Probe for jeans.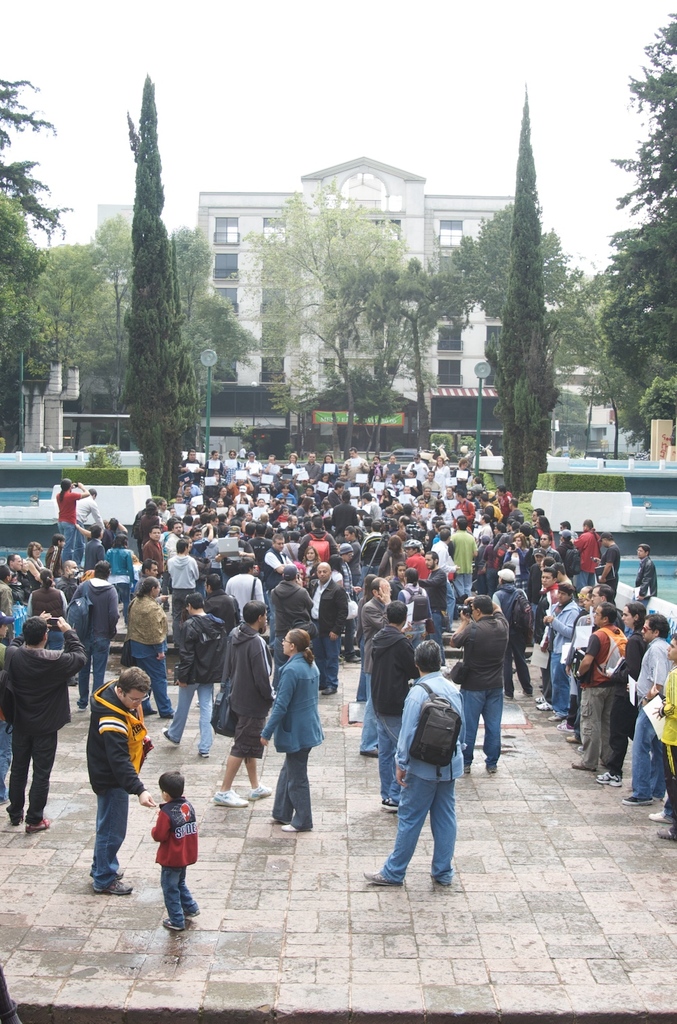
Probe result: BBox(487, 570, 495, 593).
